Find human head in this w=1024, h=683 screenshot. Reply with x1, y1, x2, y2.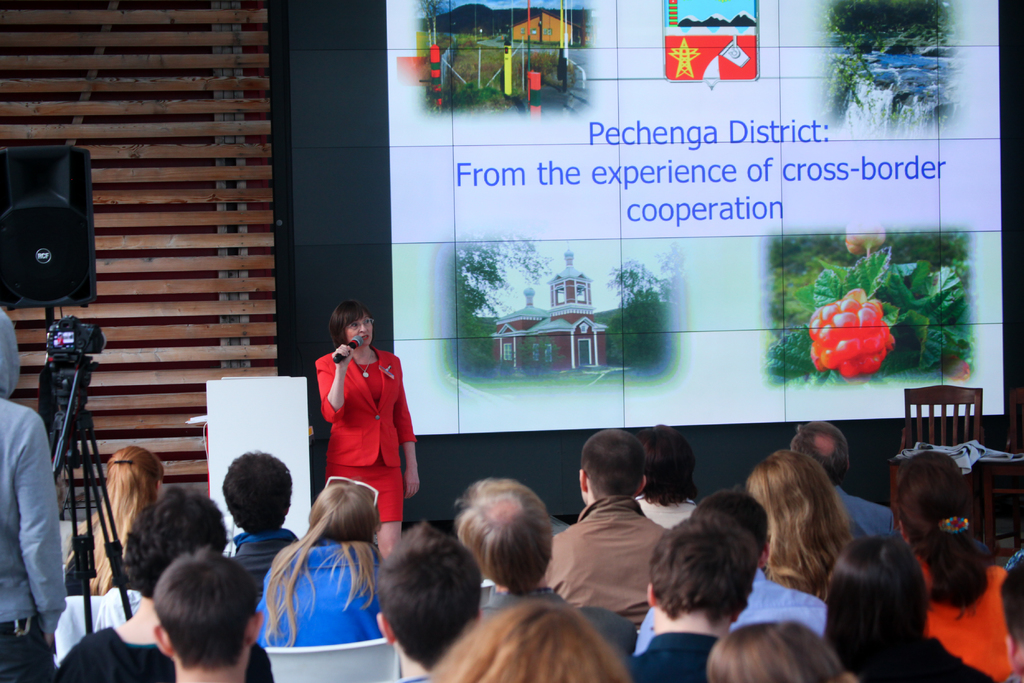
893, 460, 974, 561.
